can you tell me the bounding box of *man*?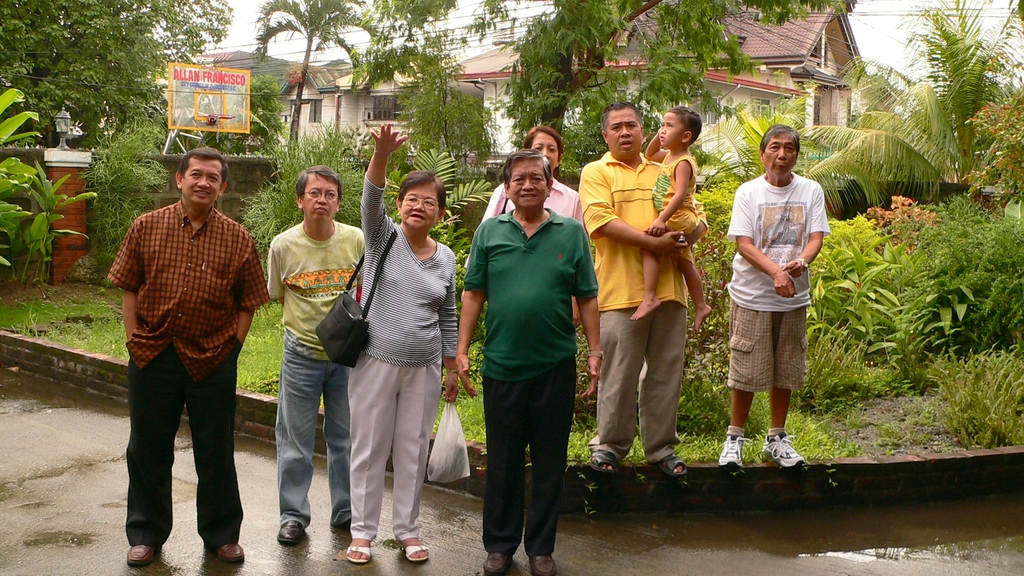
[266, 167, 366, 544].
